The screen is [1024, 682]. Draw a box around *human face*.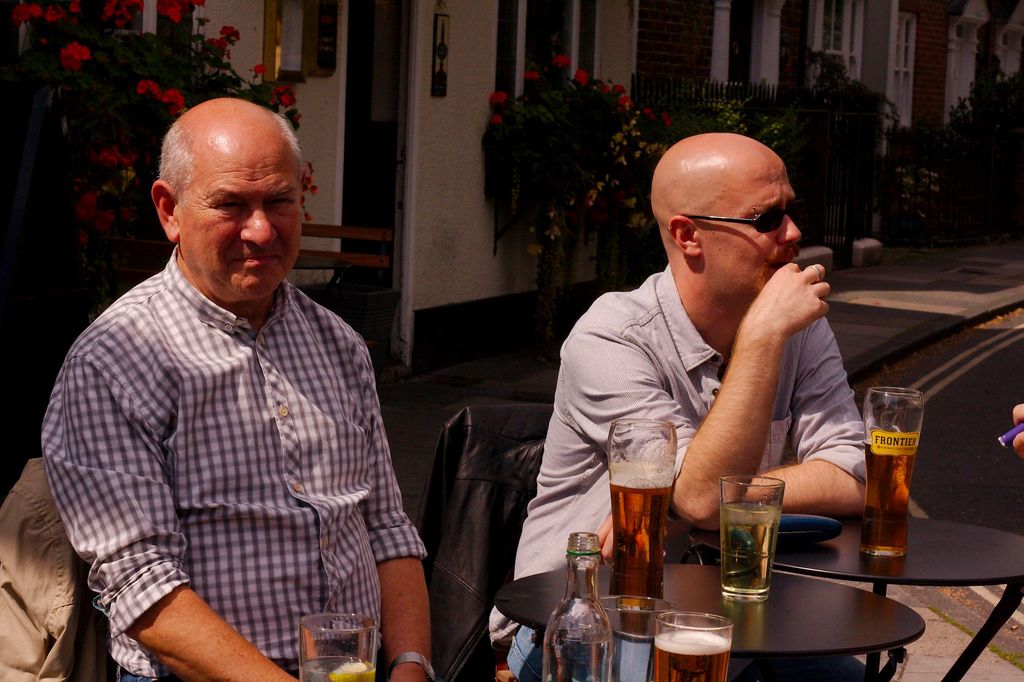
(x1=166, y1=145, x2=309, y2=292).
